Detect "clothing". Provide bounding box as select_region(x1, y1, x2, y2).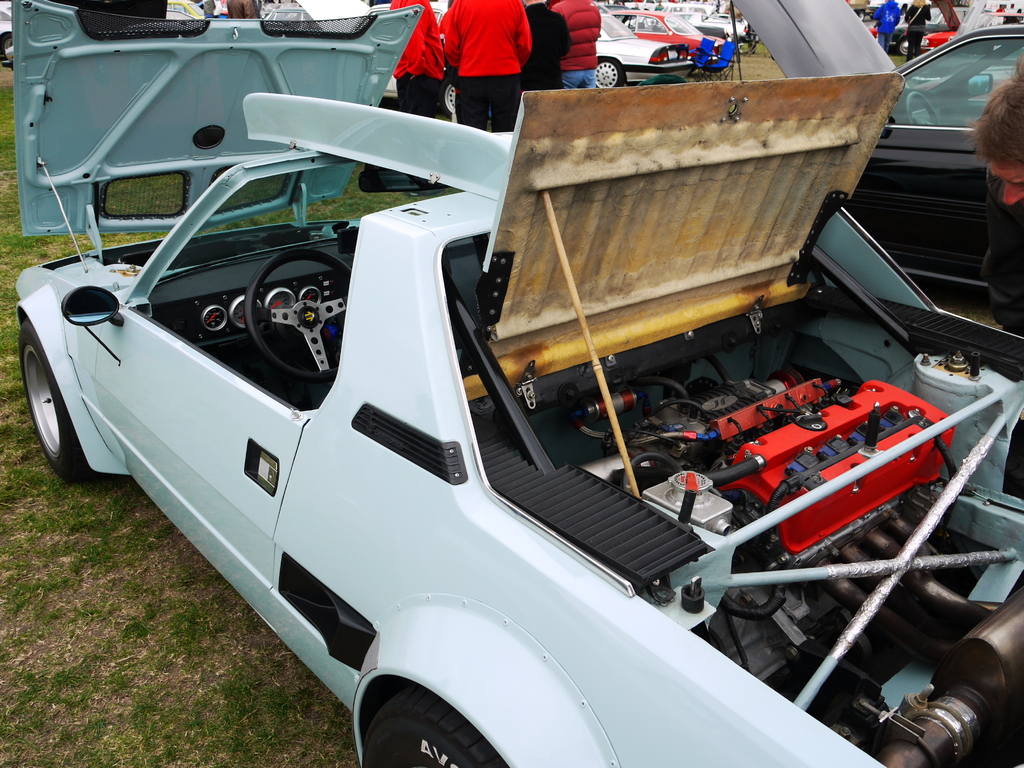
select_region(426, 13, 545, 109).
